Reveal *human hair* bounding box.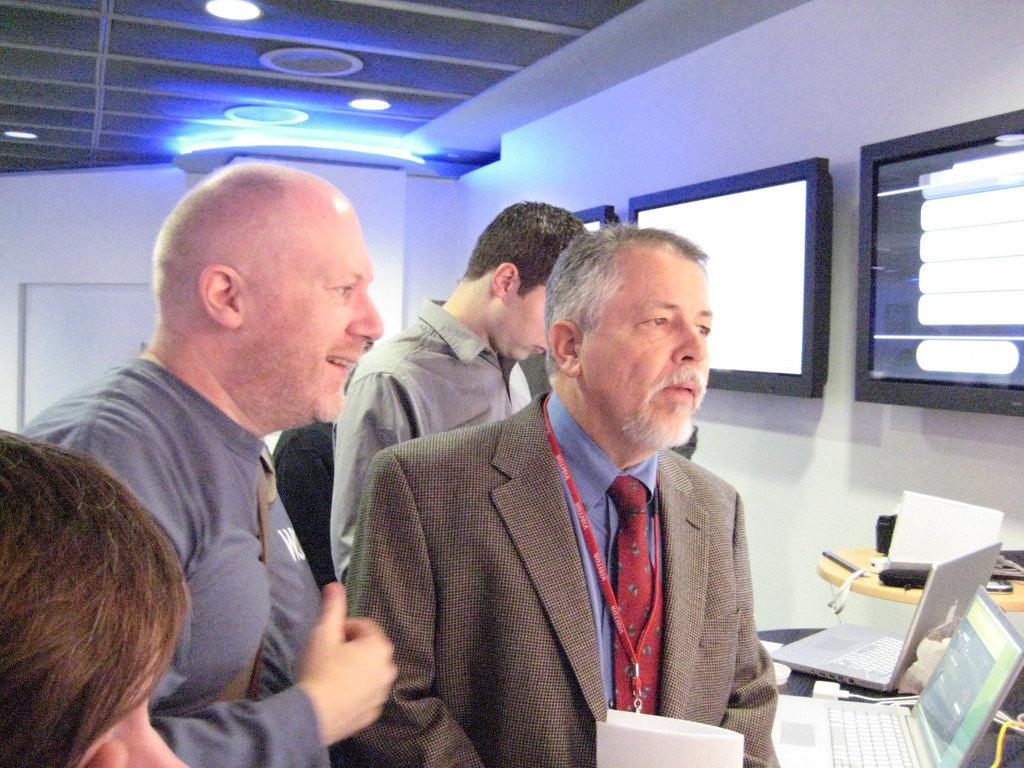
Revealed: select_region(150, 161, 281, 322).
